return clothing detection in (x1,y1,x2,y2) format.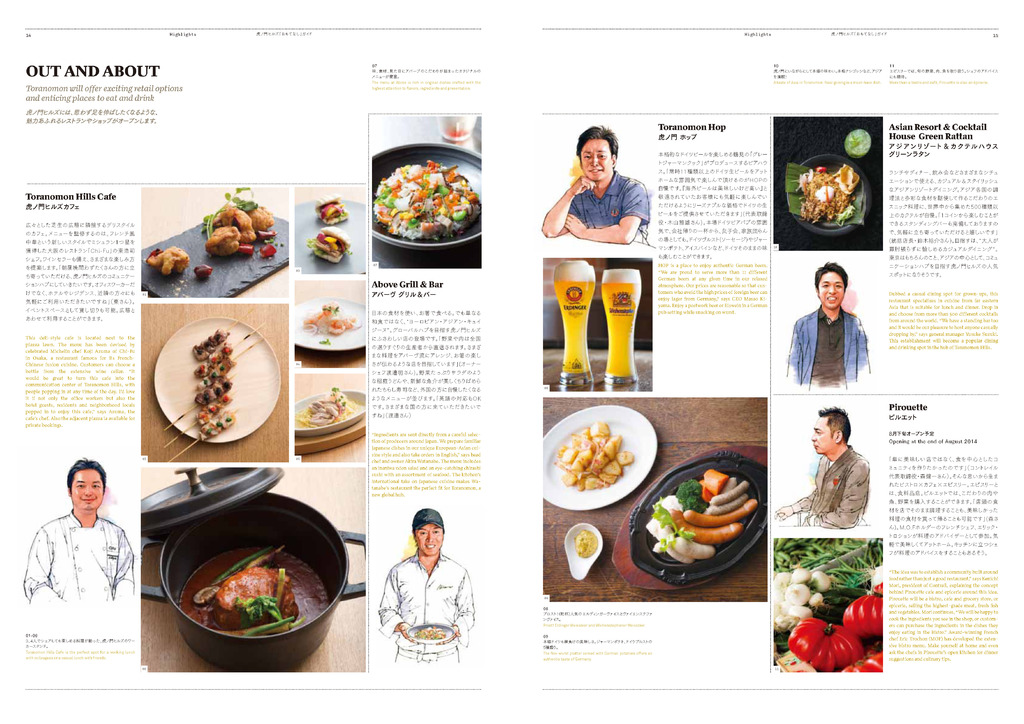
(20,493,130,639).
